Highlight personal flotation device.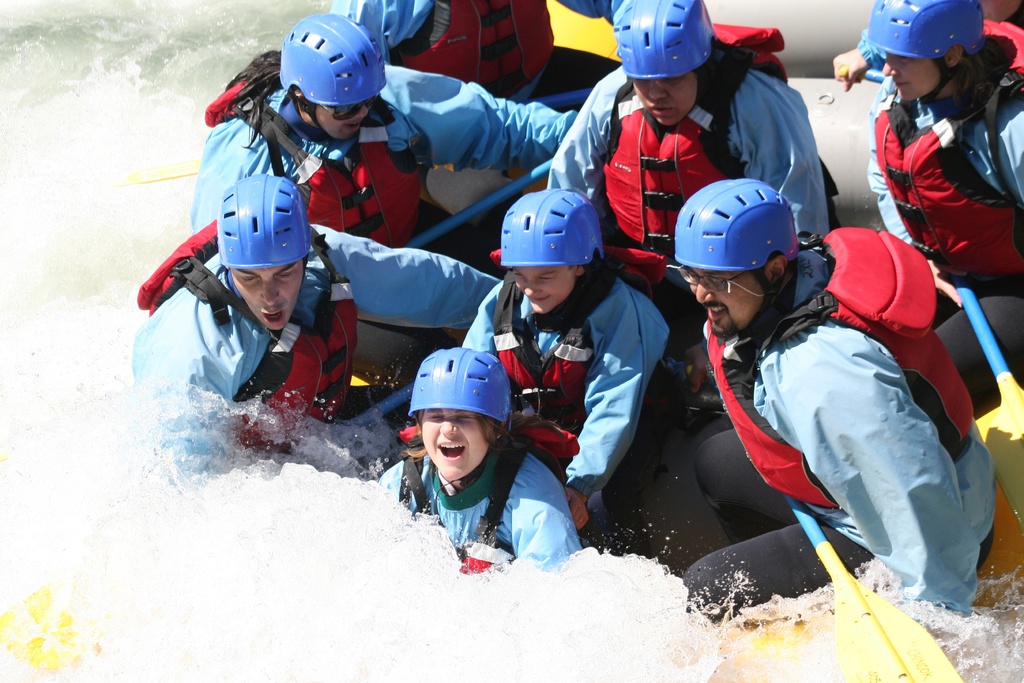
Highlighted region: pyautogui.locateOnScreen(394, 0, 559, 99).
